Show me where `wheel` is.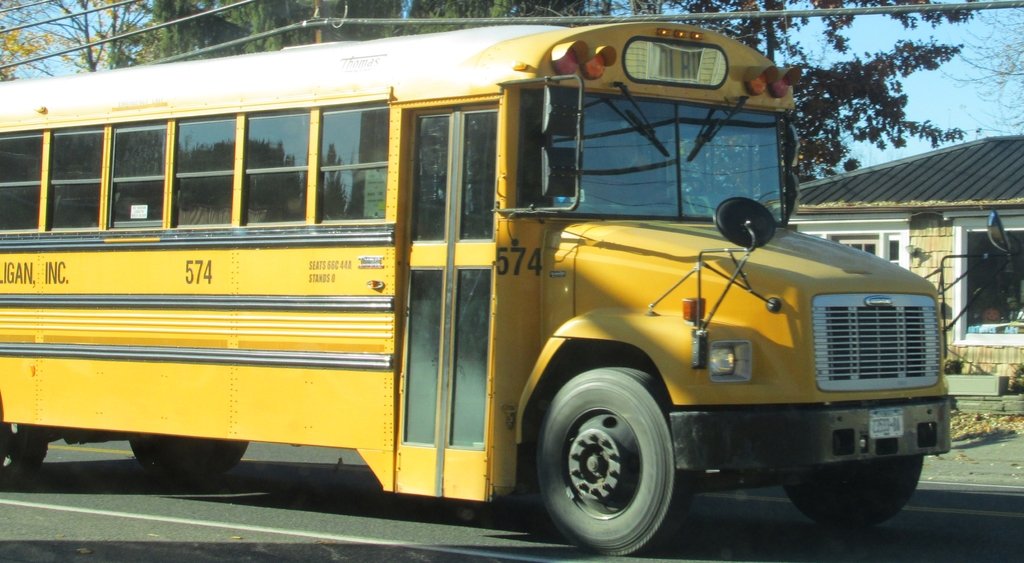
`wheel` is at pyautogui.locateOnScreen(214, 440, 250, 477).
